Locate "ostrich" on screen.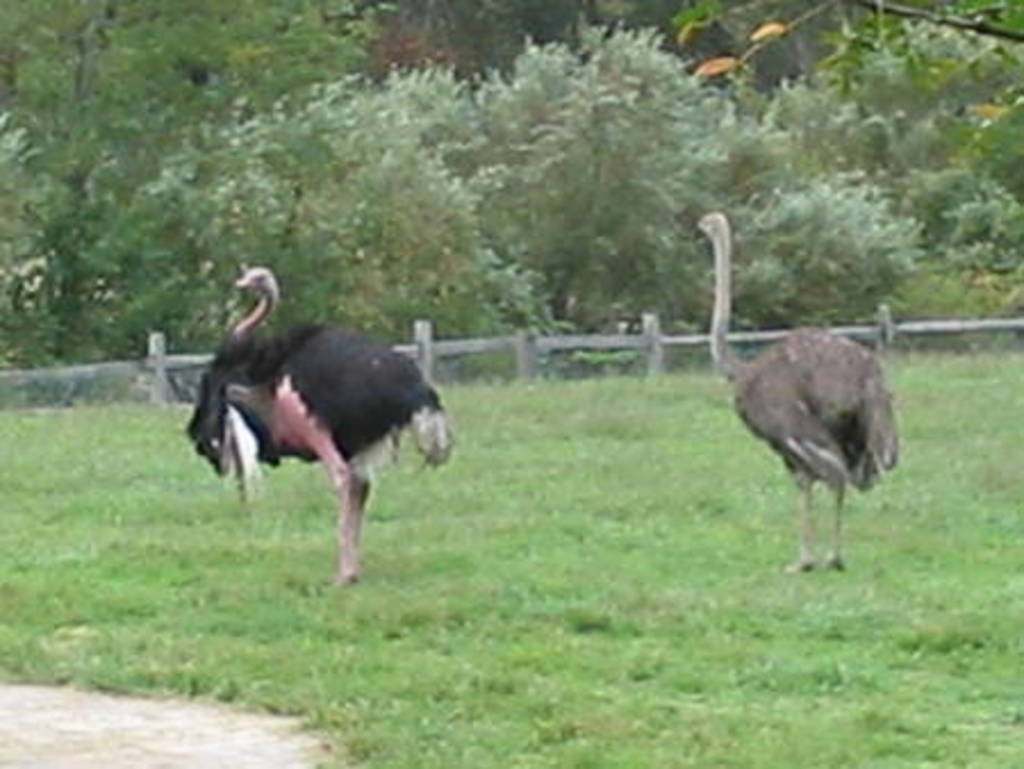
On screen at Rect(696, 205, 903, 580).
